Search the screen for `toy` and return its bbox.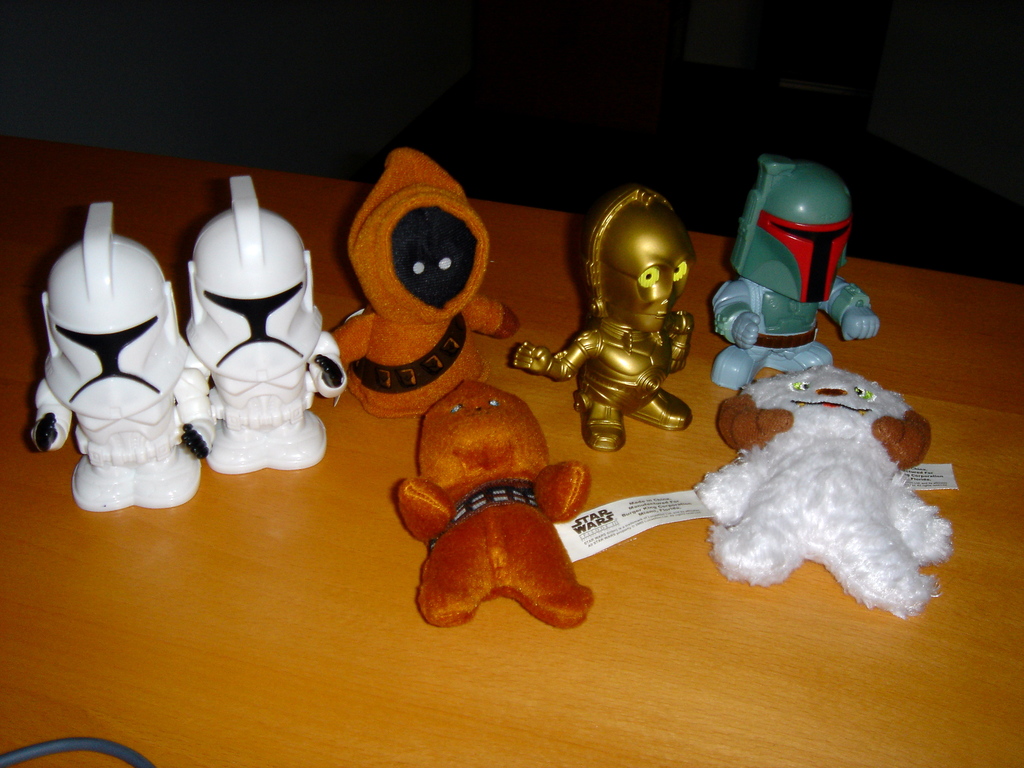
Found: box=[333, 148, 517, 422].
